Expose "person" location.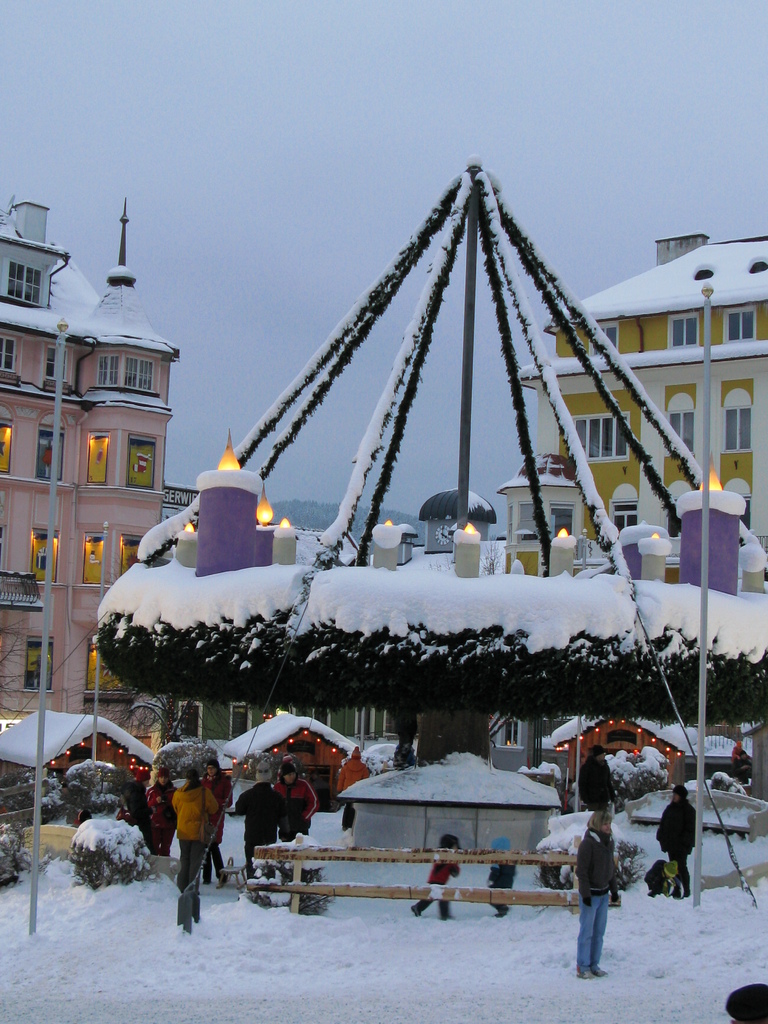
Exposed at 577/810/625/979.
